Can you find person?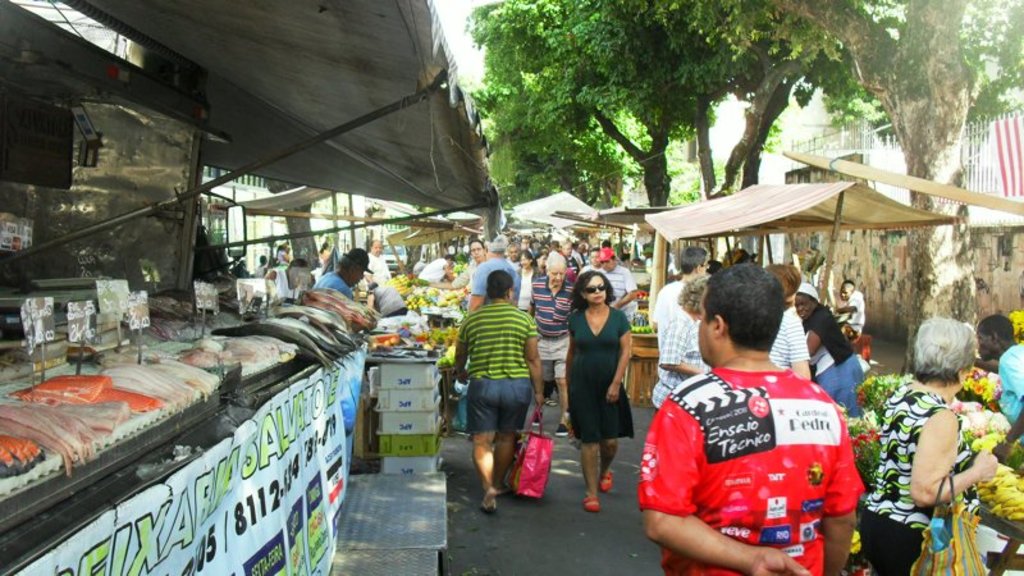
Yes, bounding box: {"x1": 554, "y1": 260, "x2": 640, "y2": 518}.
